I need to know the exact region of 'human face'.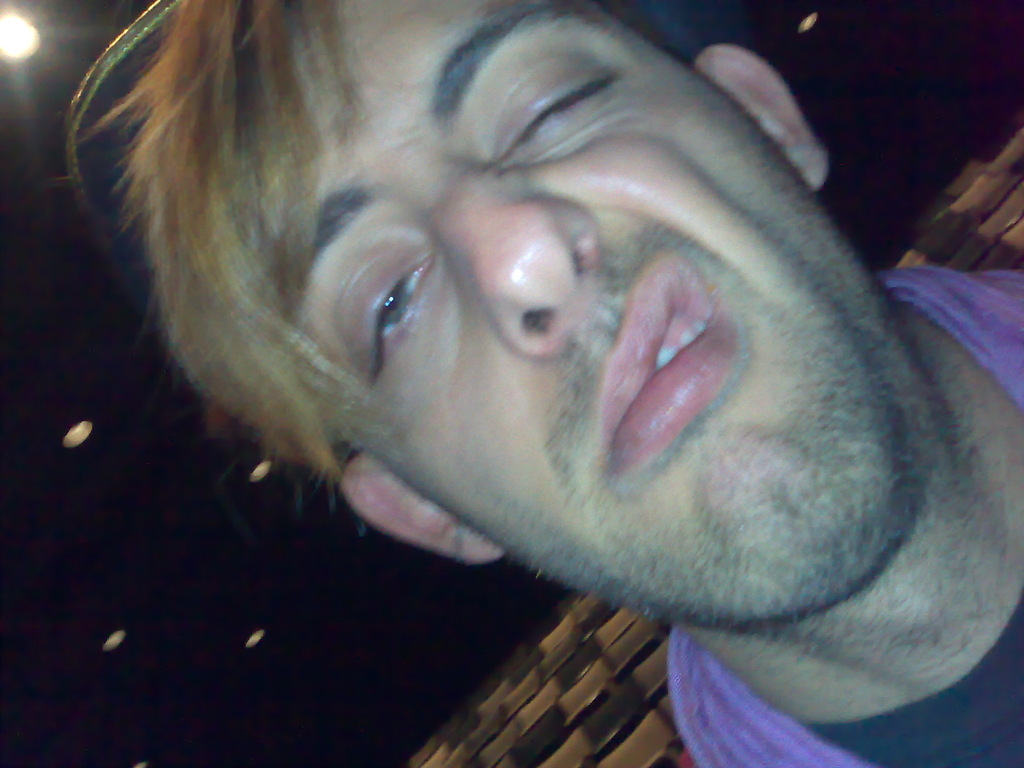
Region: detection(285, 0, 908, 624).
